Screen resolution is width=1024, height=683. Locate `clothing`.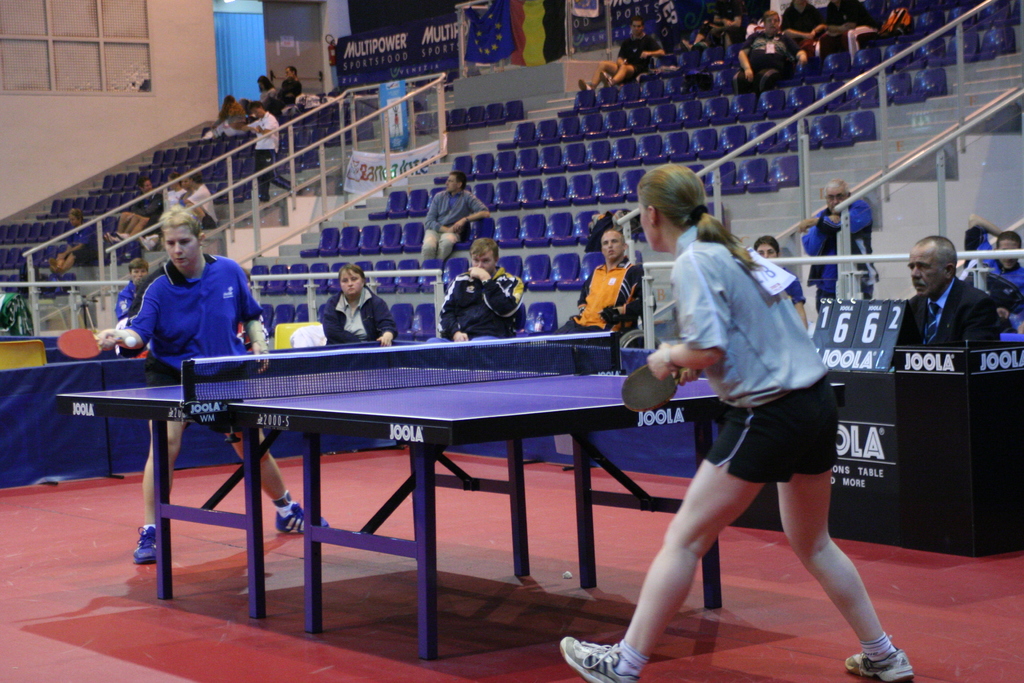
[894, 276, 1001, 350].
